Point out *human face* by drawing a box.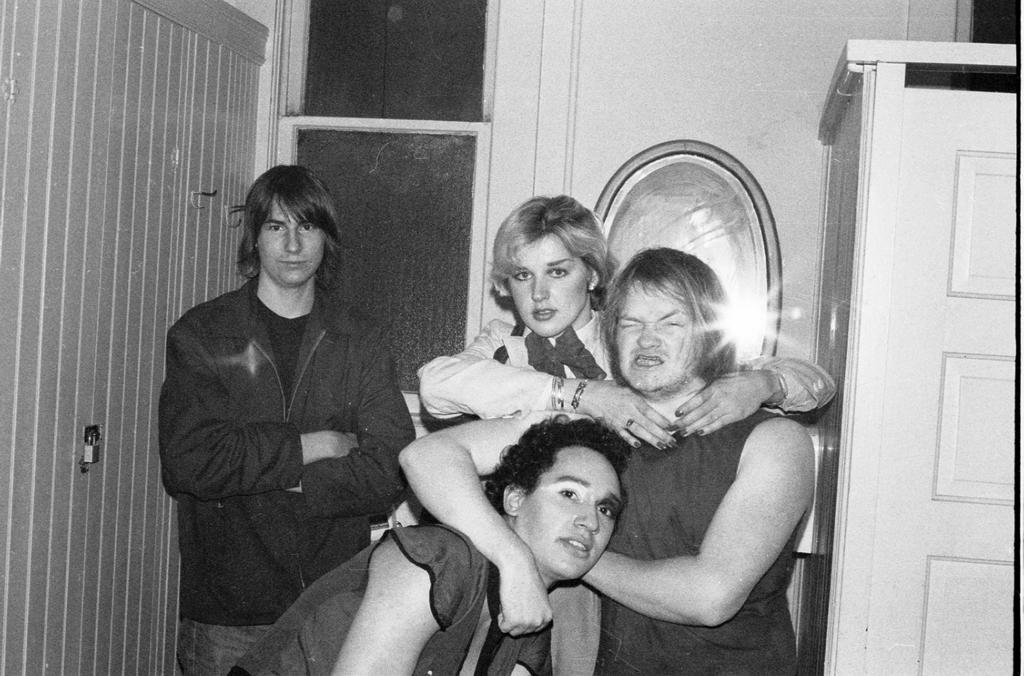
<bbox>508, 230, 590, 331</bbox>.
